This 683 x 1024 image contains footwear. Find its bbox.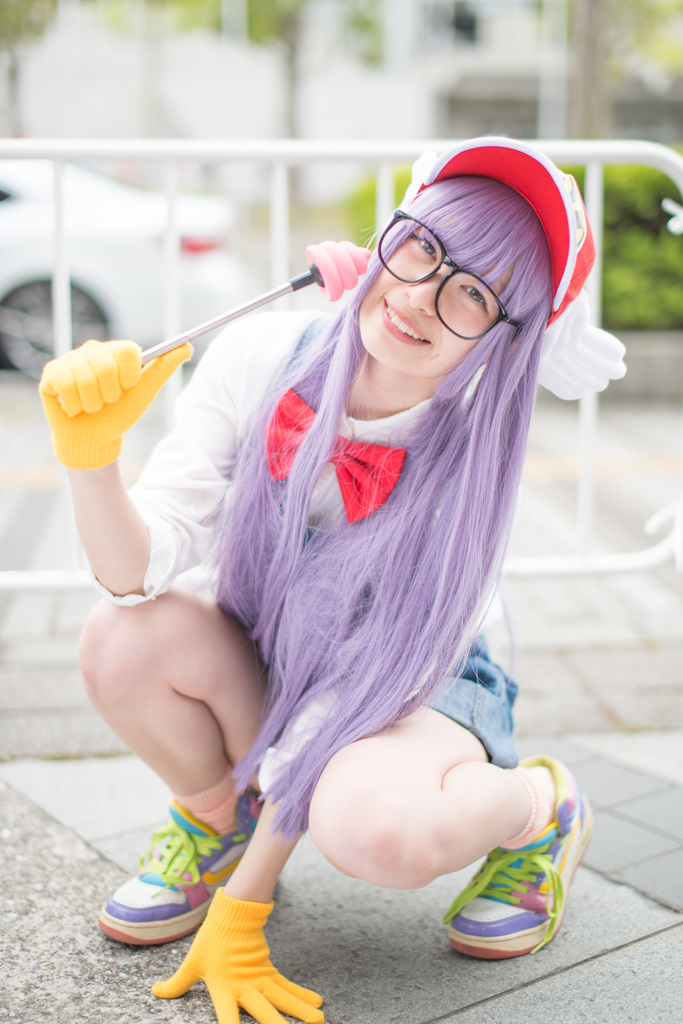
left=446, top=746, right=599, bottom=958.
